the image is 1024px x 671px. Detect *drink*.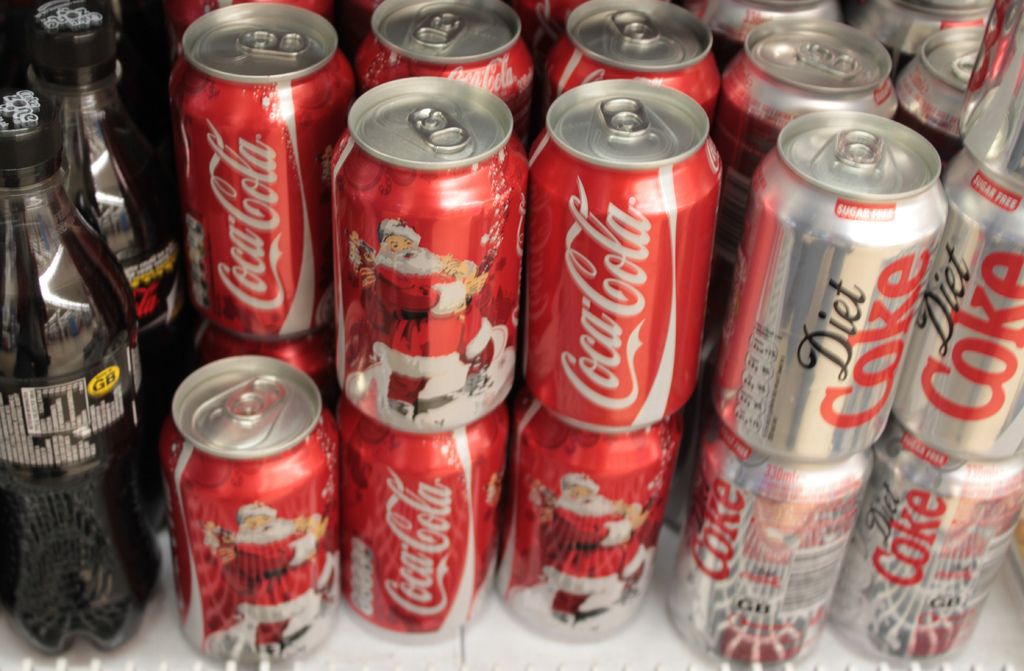
Detection: <region>23, 0, 180, 528</region>.
